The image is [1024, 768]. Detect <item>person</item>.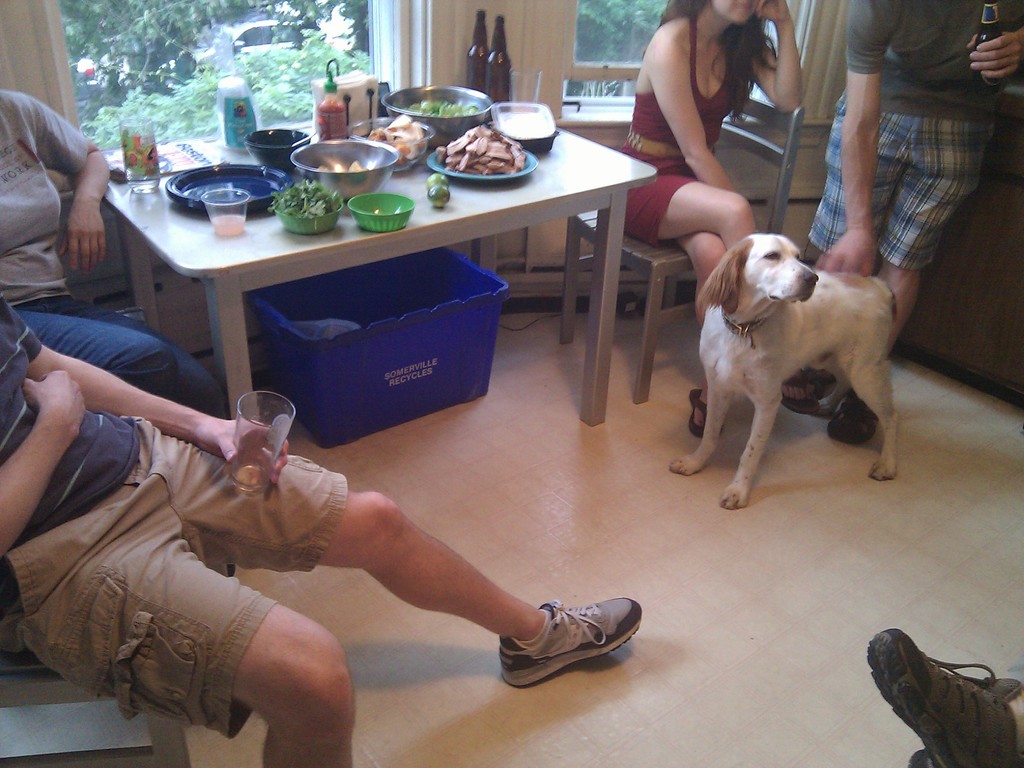
Detection: (0,266,646,765).
